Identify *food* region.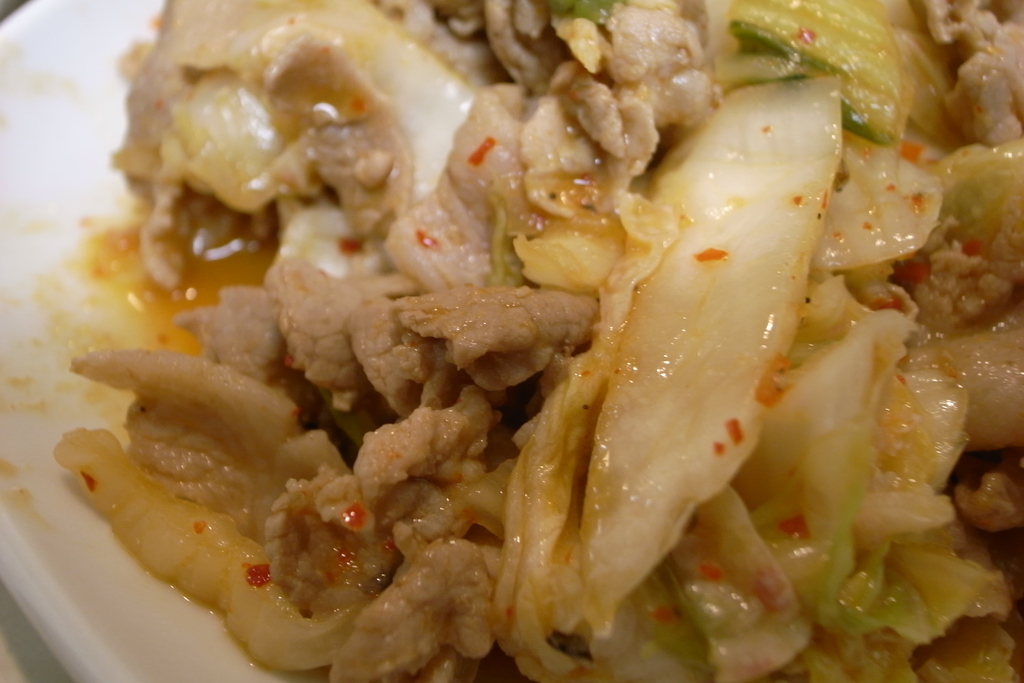
Region: <region>56, 0, 1023, 682</region>.
